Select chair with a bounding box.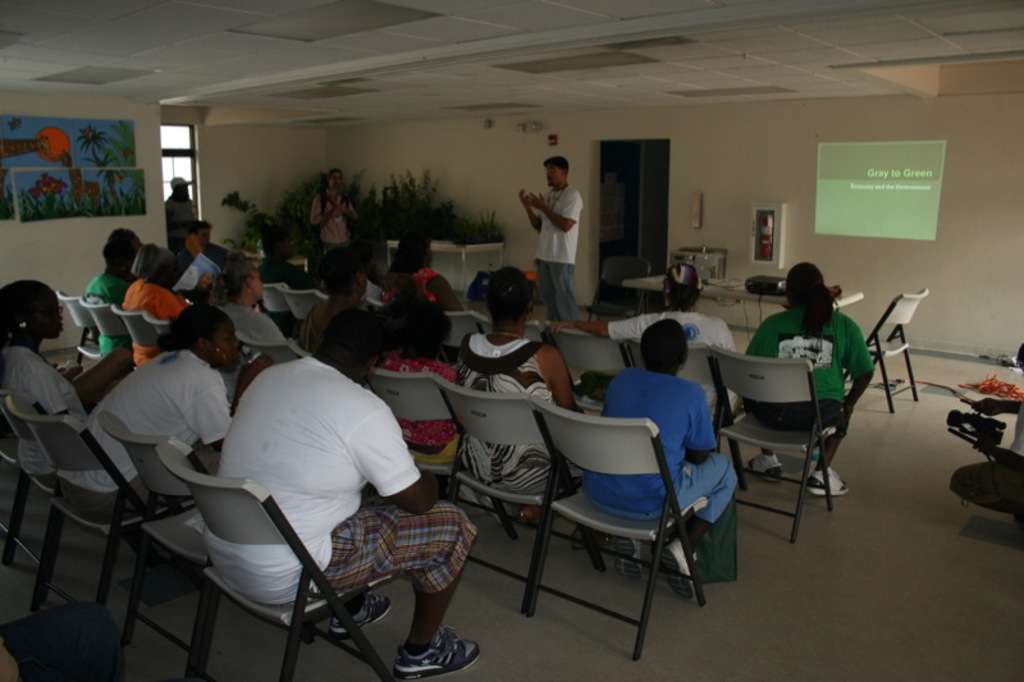
(left=0, top=403, right=68, bottom=605).
